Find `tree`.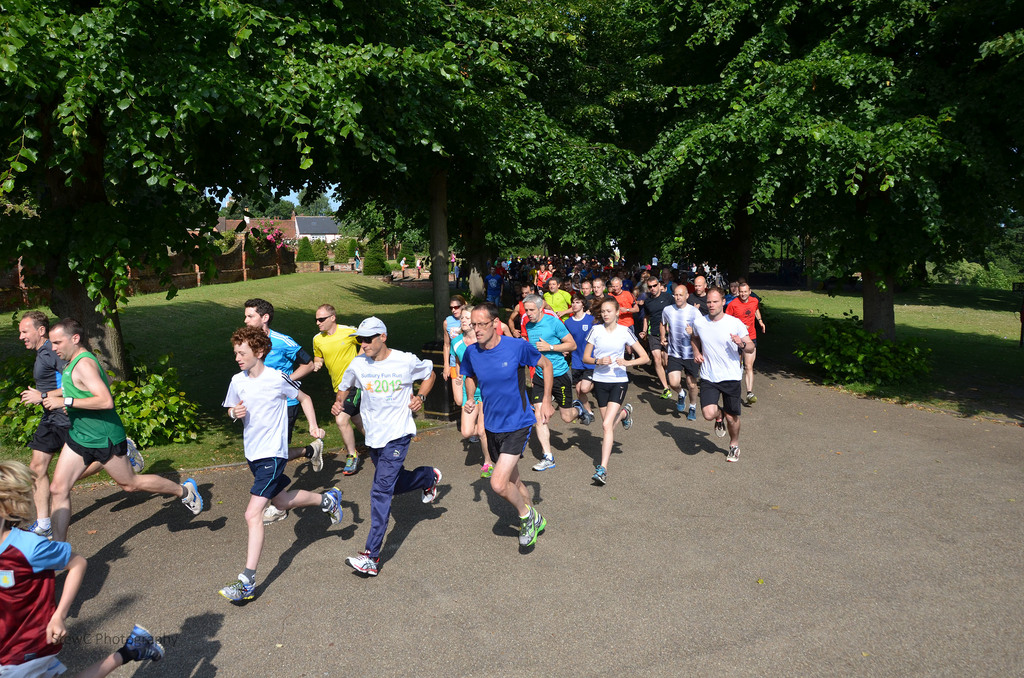
bbox=[0, 3, 564, 447].
